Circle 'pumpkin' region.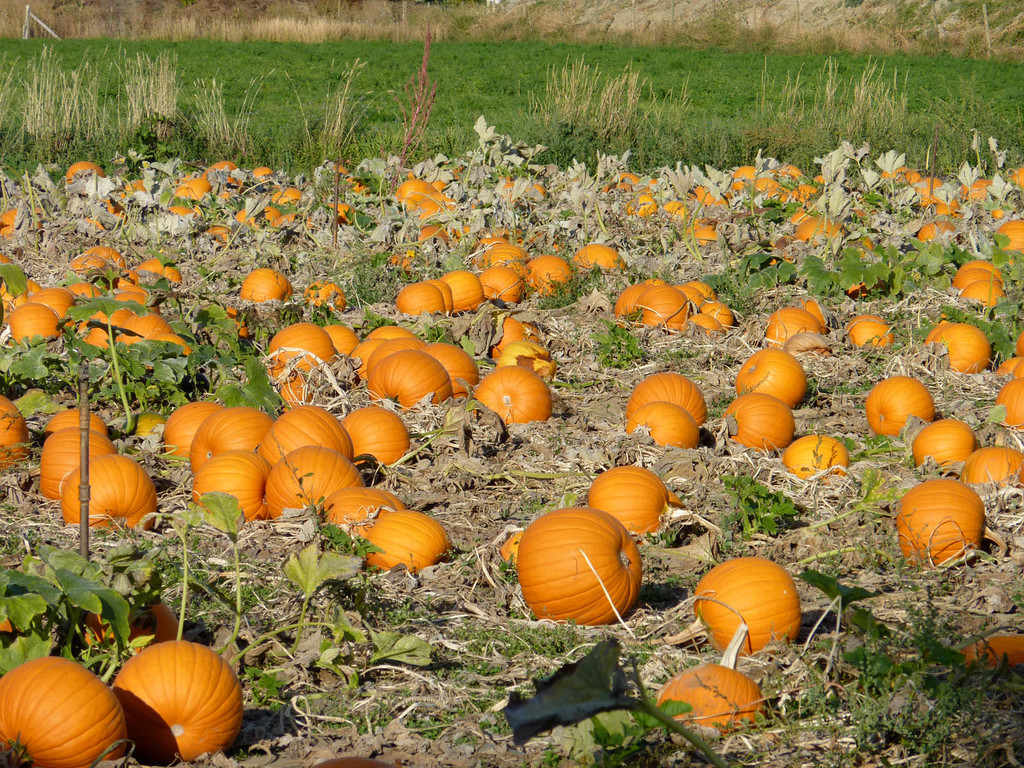
Region: detection(257, 402, 356, 464).
